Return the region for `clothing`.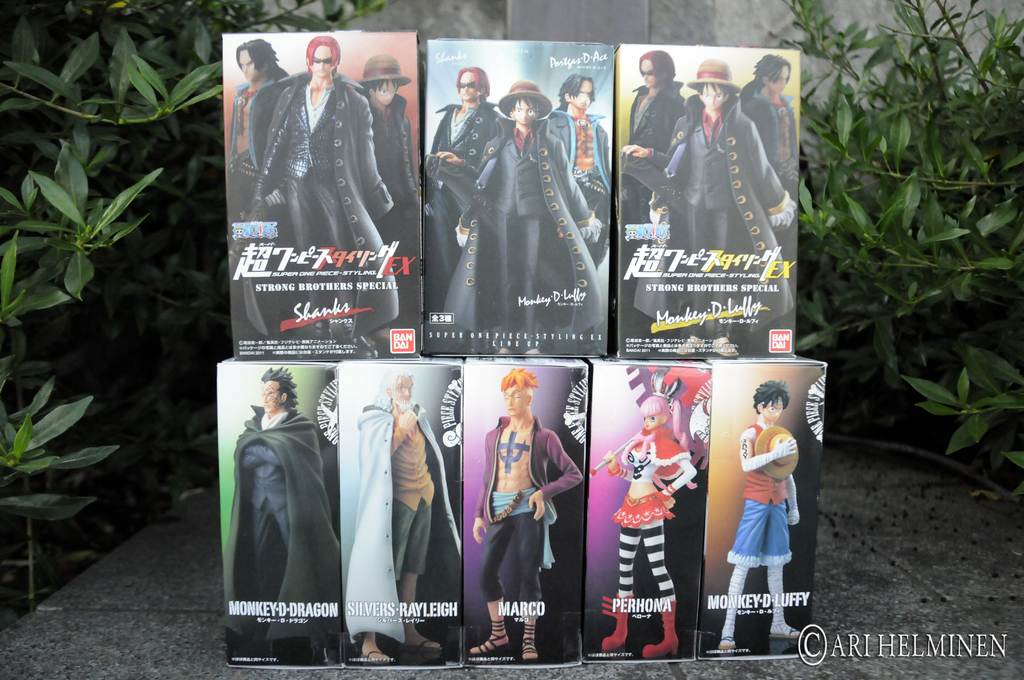
Rect(426, 110, 602, 335).
